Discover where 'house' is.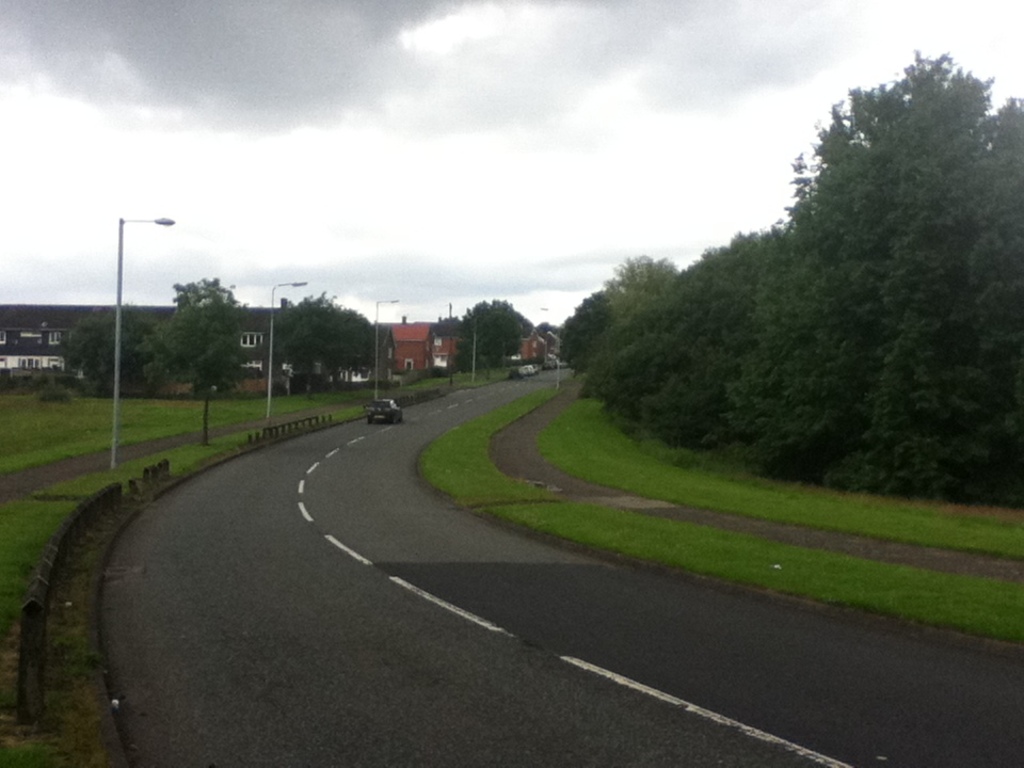
Discovered at x1=2, y1=300, x2=146, y2=393.
